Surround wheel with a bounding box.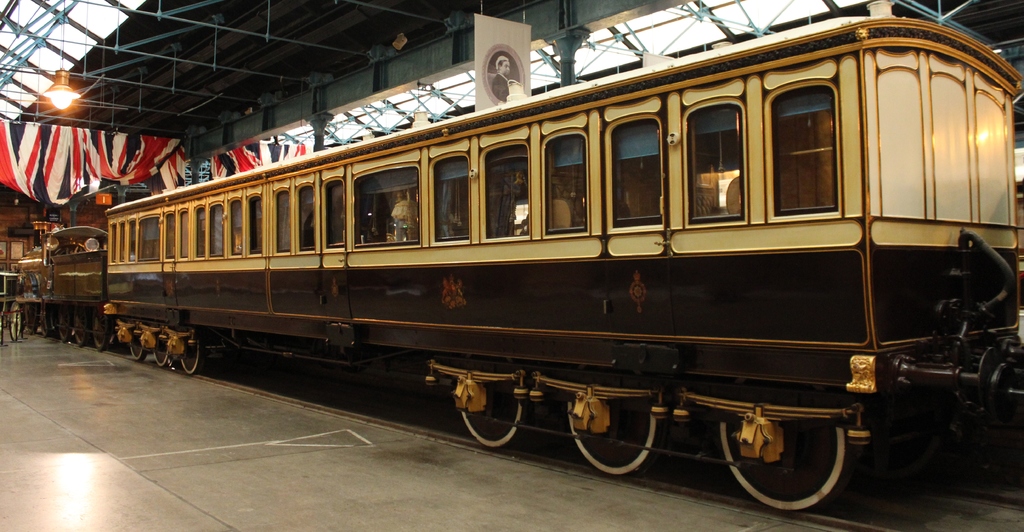
[458, 380, 525, 447].
